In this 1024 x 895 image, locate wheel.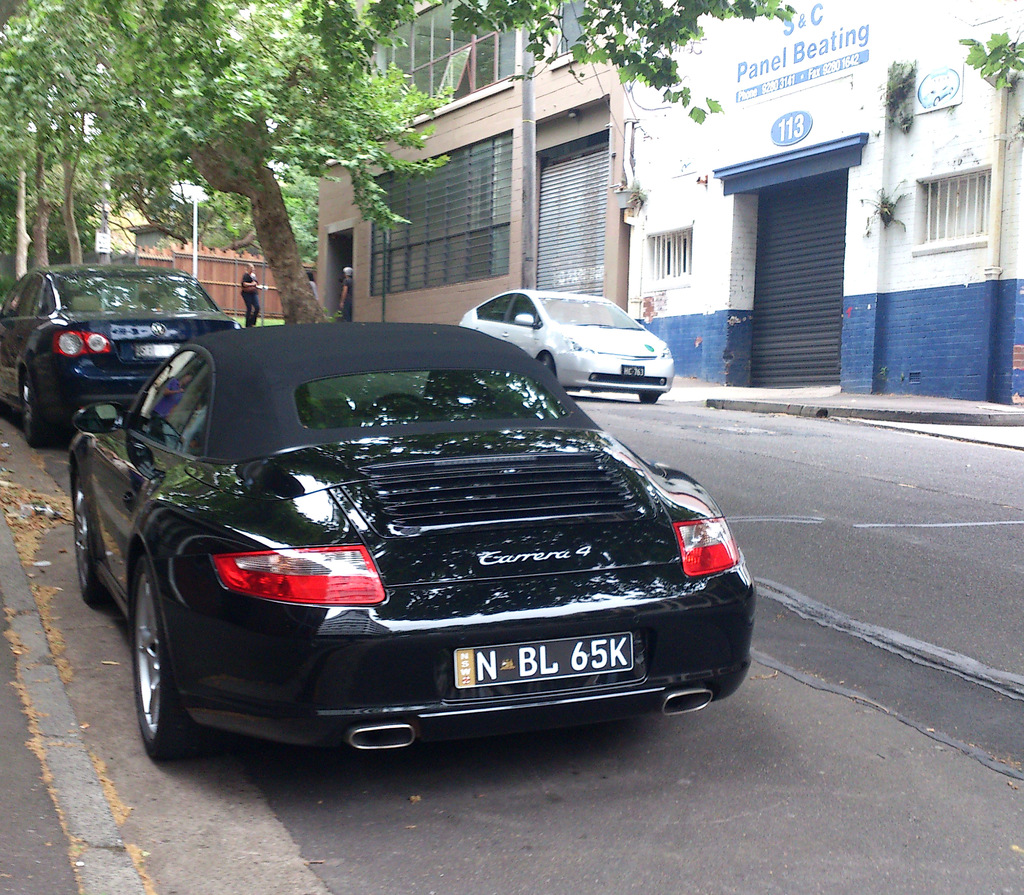
Bounding box: 372:392:435:418.
